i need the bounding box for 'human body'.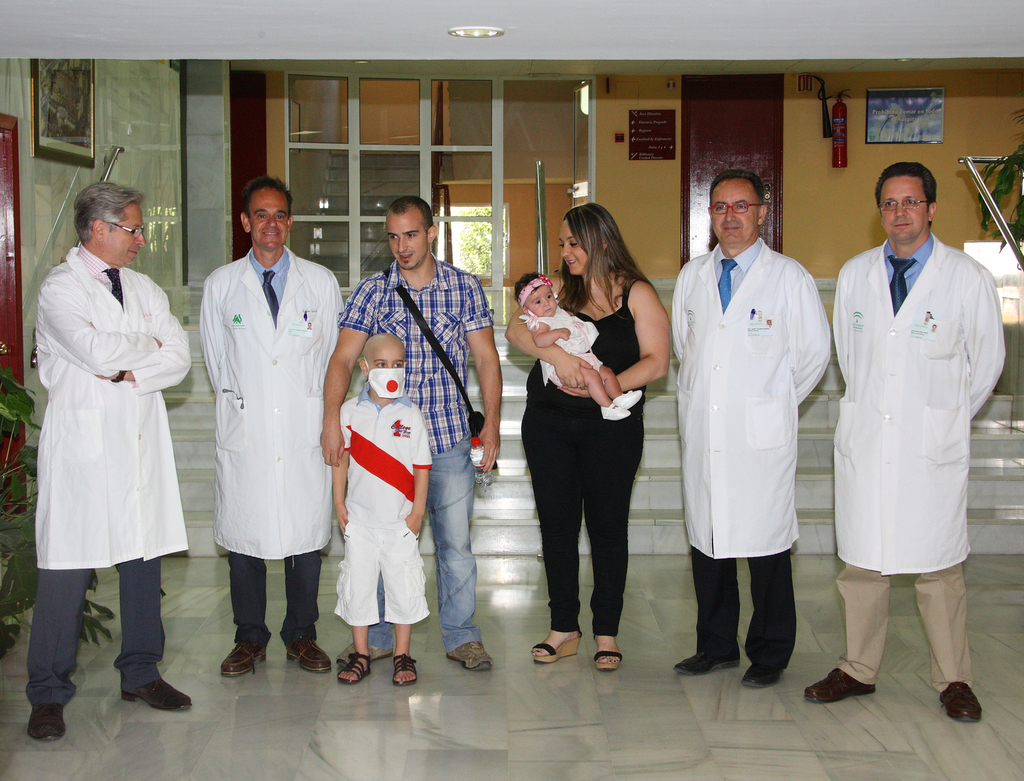
Here it is: x1=317, y1=194, x2=505, y2=667.
